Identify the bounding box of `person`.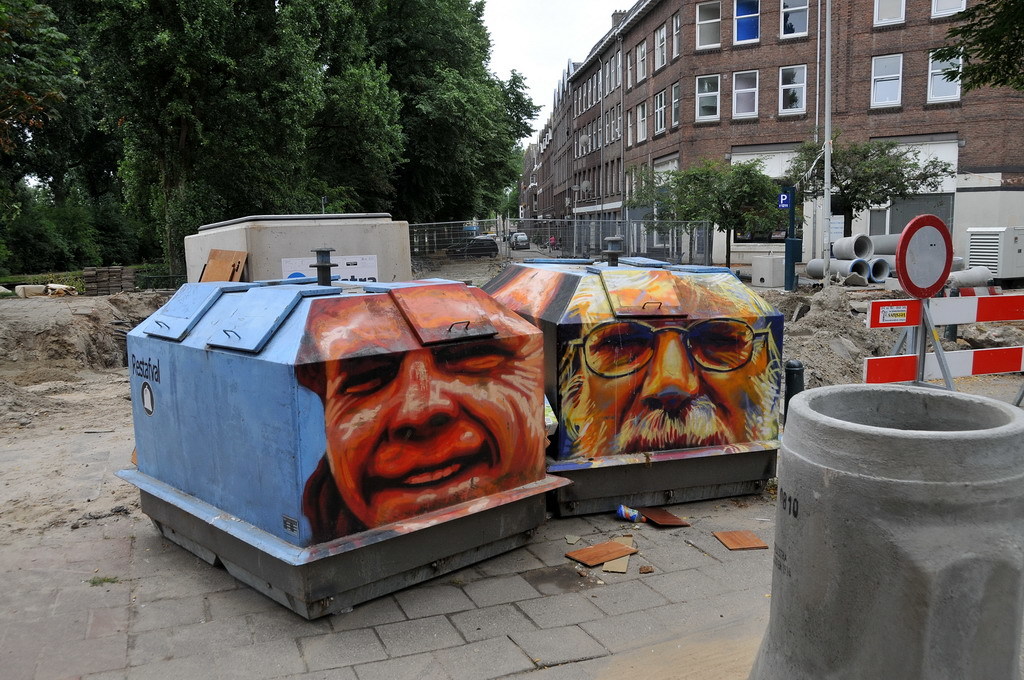
crop(211, 288, 557, 584).
